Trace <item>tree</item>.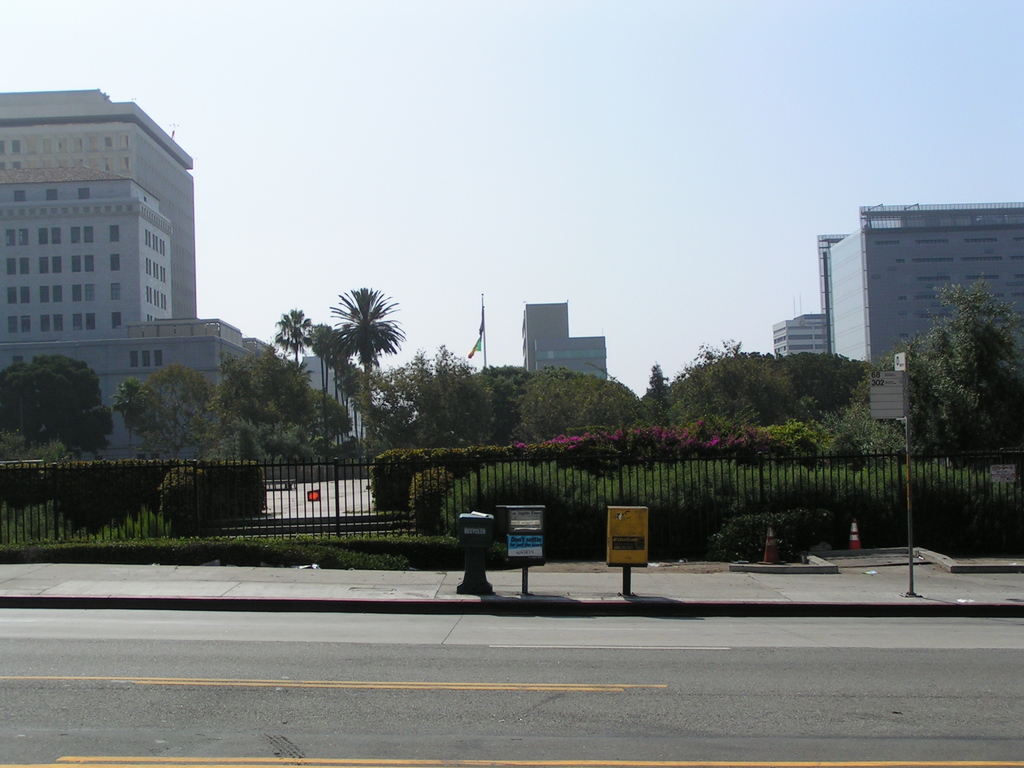
Traced to box(278, 304, 313, 376).
